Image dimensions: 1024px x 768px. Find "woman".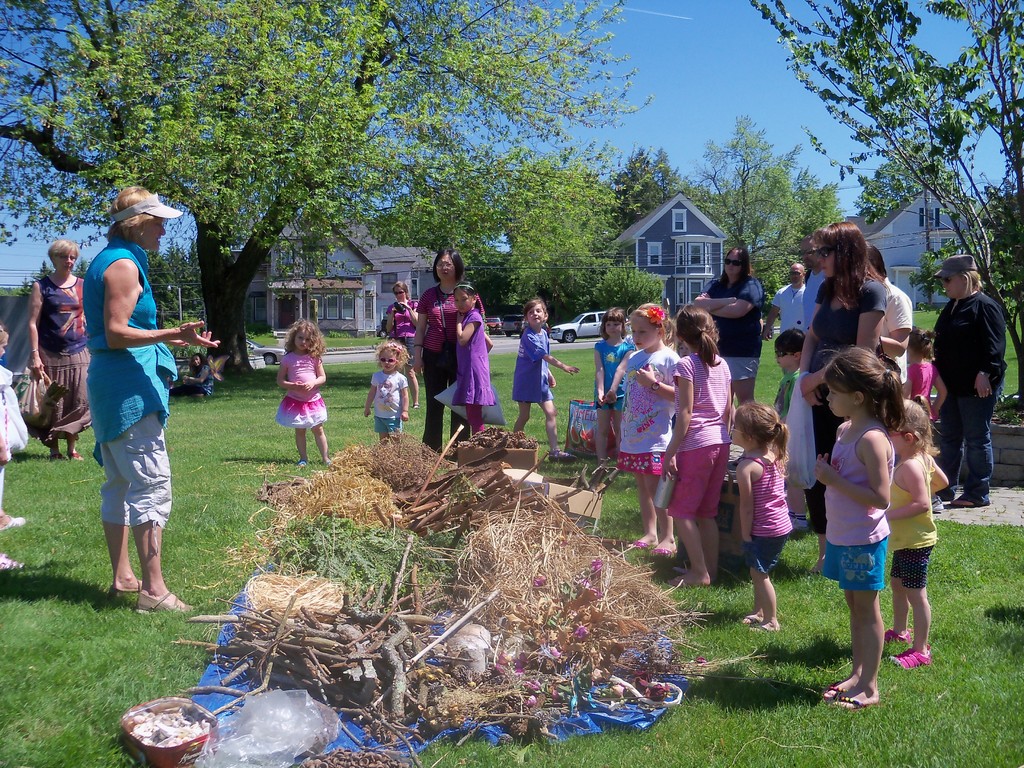
bbox=(413, 246, 483, 459).
